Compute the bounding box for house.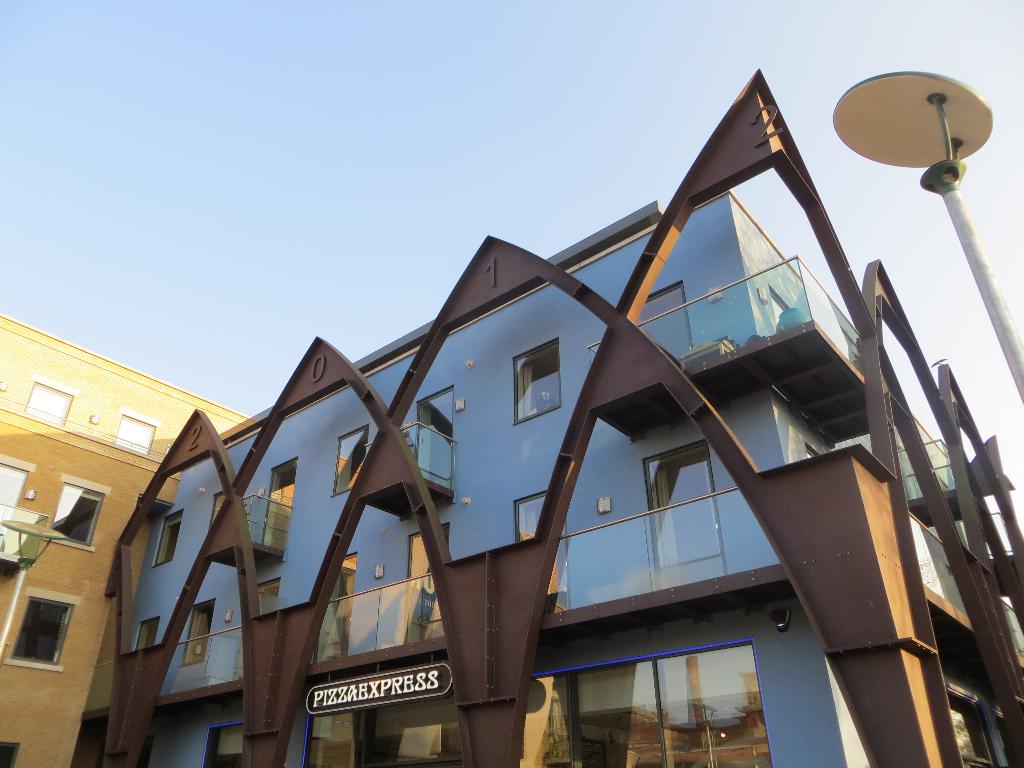
locate(68, 68, 1023, 767).
